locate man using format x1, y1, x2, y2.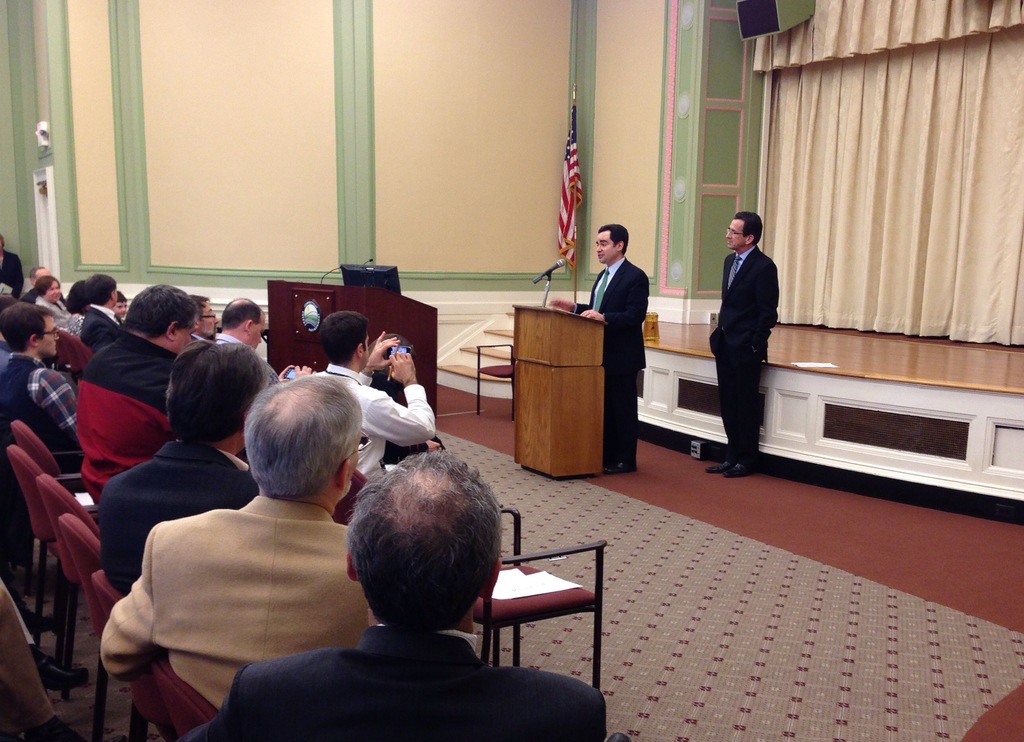
77, 267, 122, 351.
